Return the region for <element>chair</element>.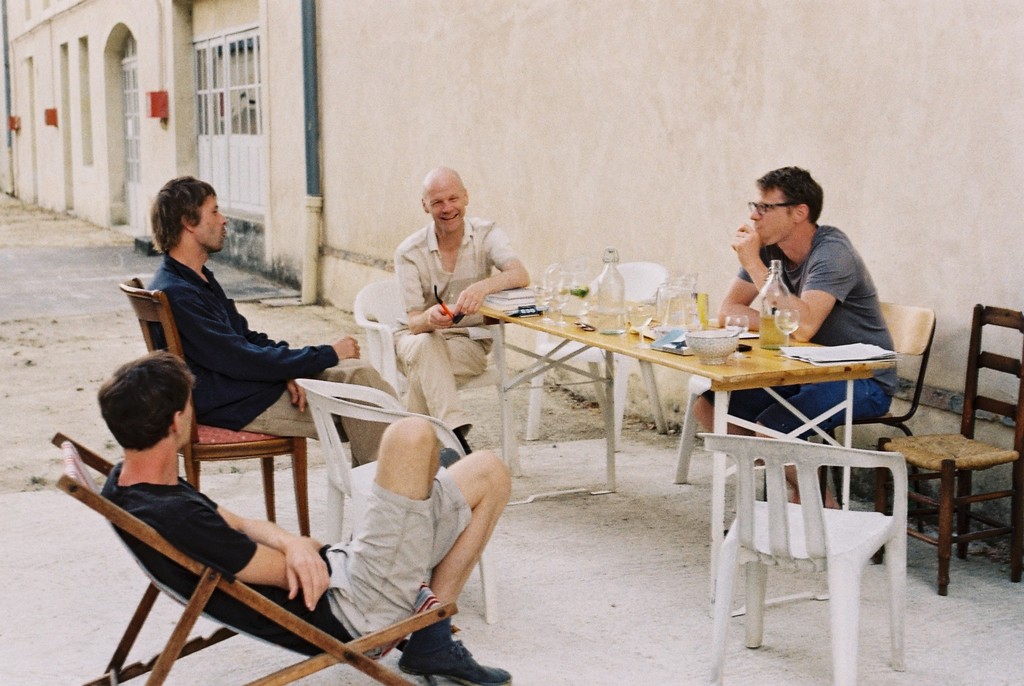
(52, 429, 456, 685).
